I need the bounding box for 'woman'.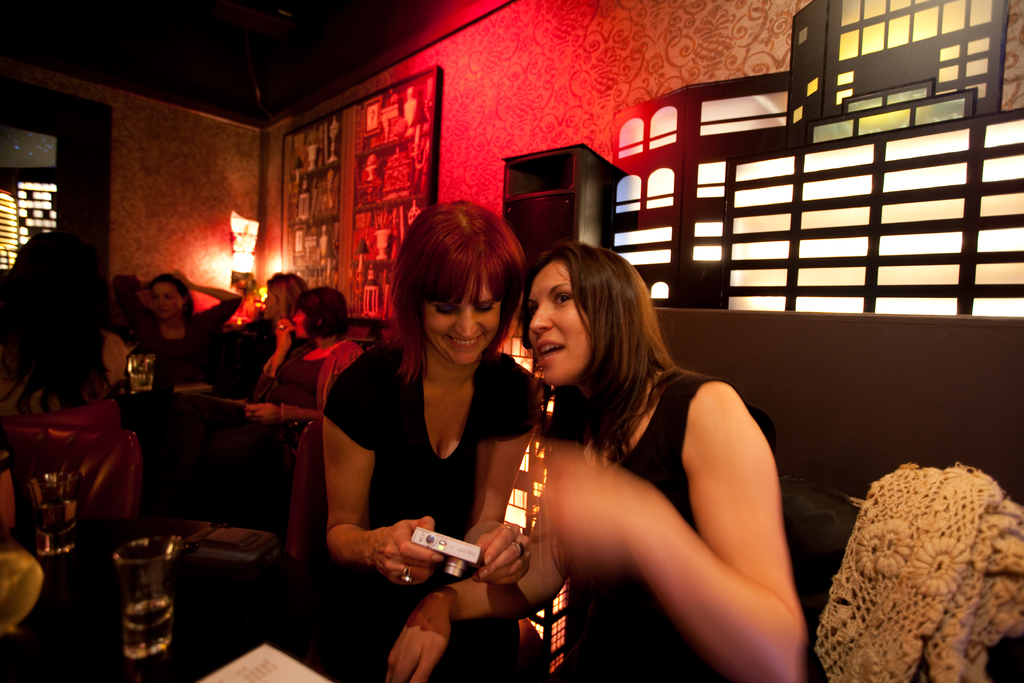
Here it is: 387,235,809,682.
